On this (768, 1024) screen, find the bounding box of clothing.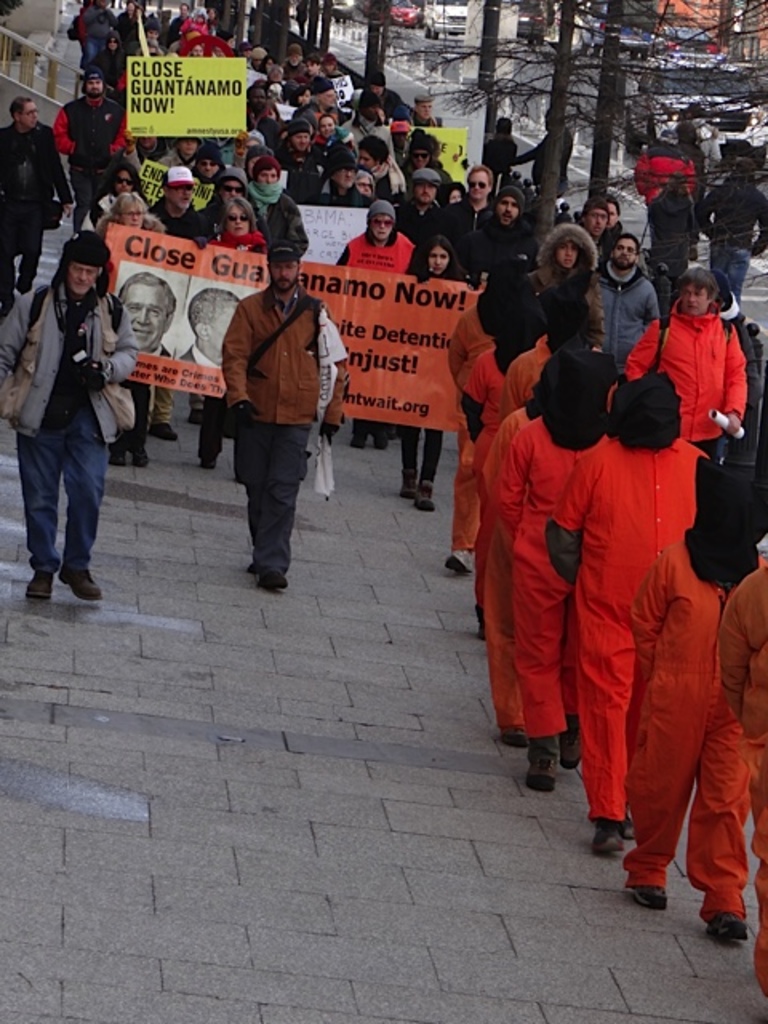
Bounding box: 387, 251, 482, 461.
